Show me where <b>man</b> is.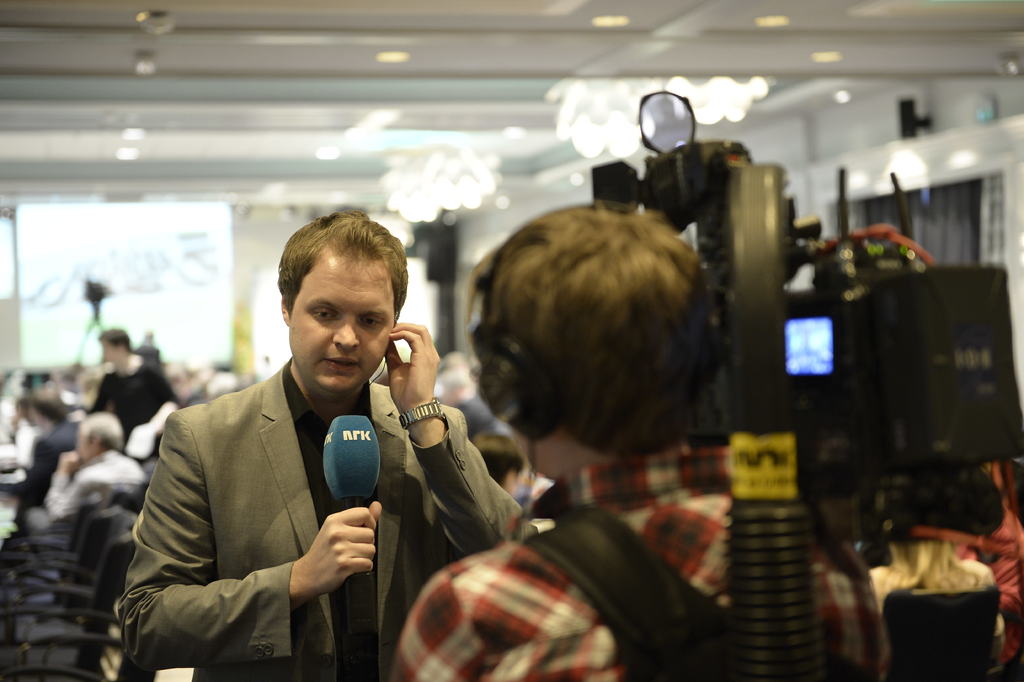
<b>man</b> is at (134,235,468,668).
